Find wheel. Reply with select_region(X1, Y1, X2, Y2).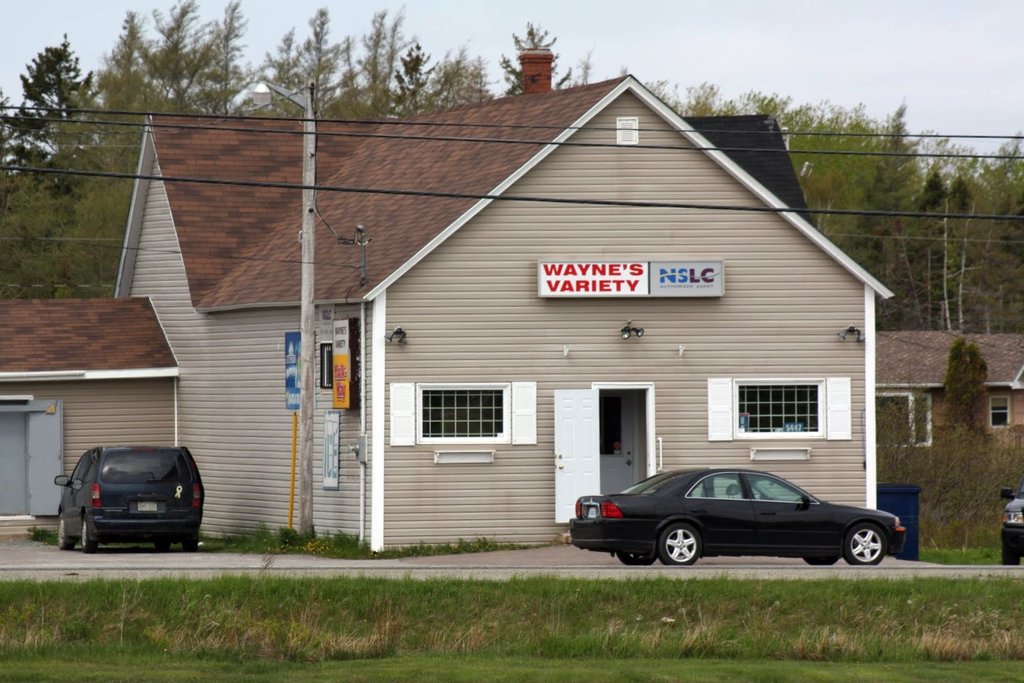
select_region(81, 520, 96, 554).
